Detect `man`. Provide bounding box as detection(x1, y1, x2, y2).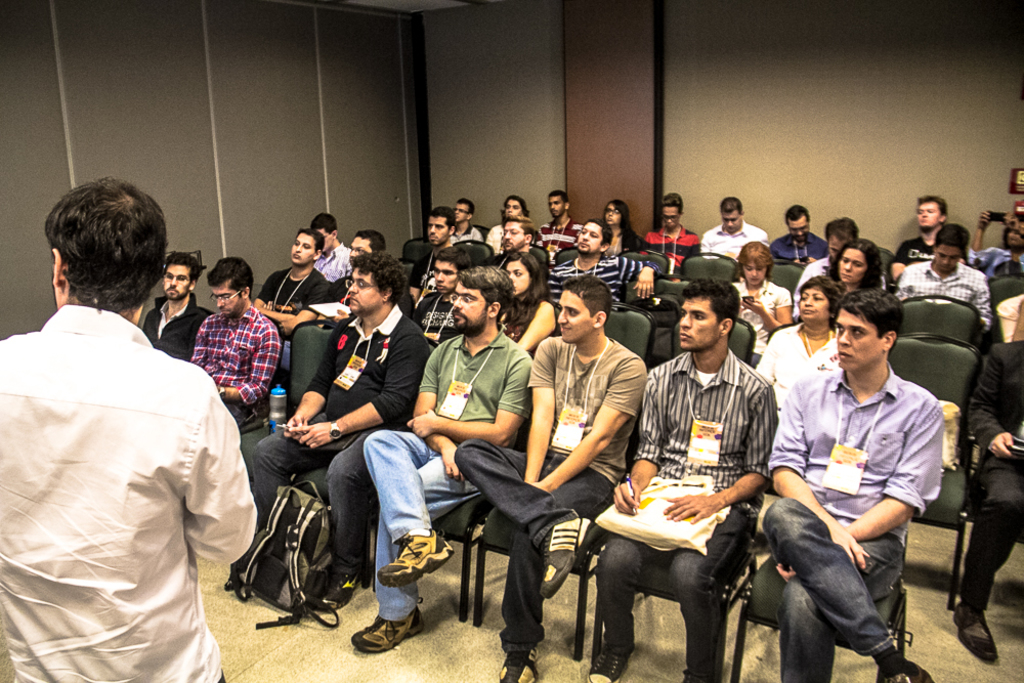
detection(139, 245, 210, 371).
